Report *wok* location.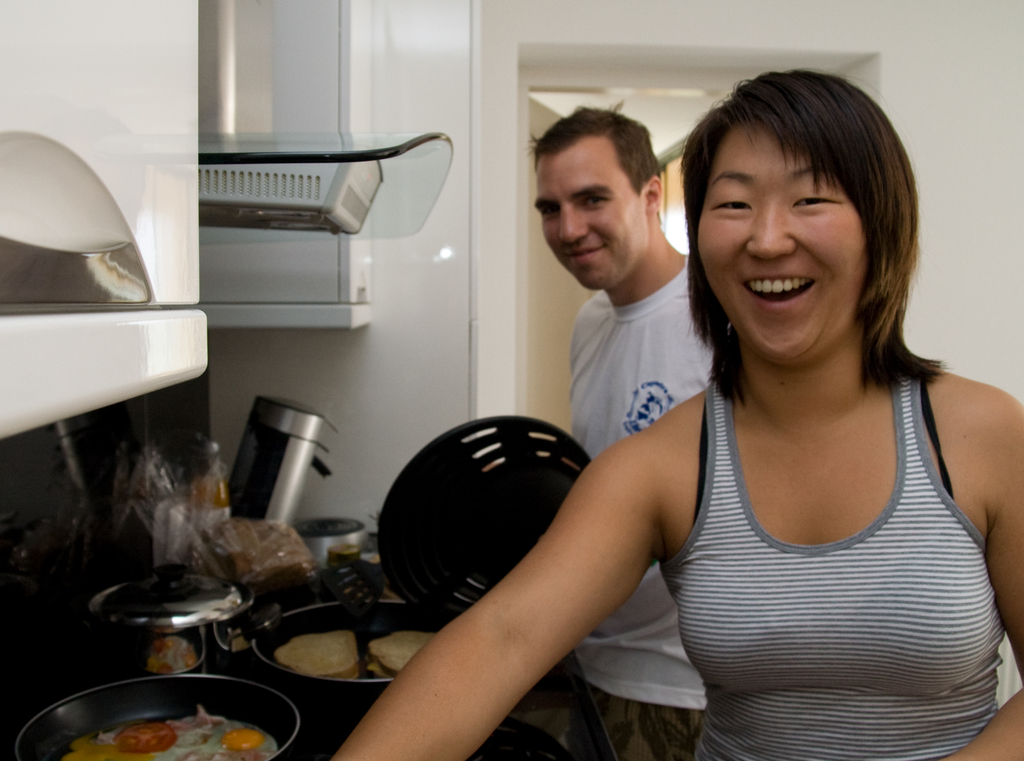
Report: x1=3, y1=667, x2=306, y2=760.
